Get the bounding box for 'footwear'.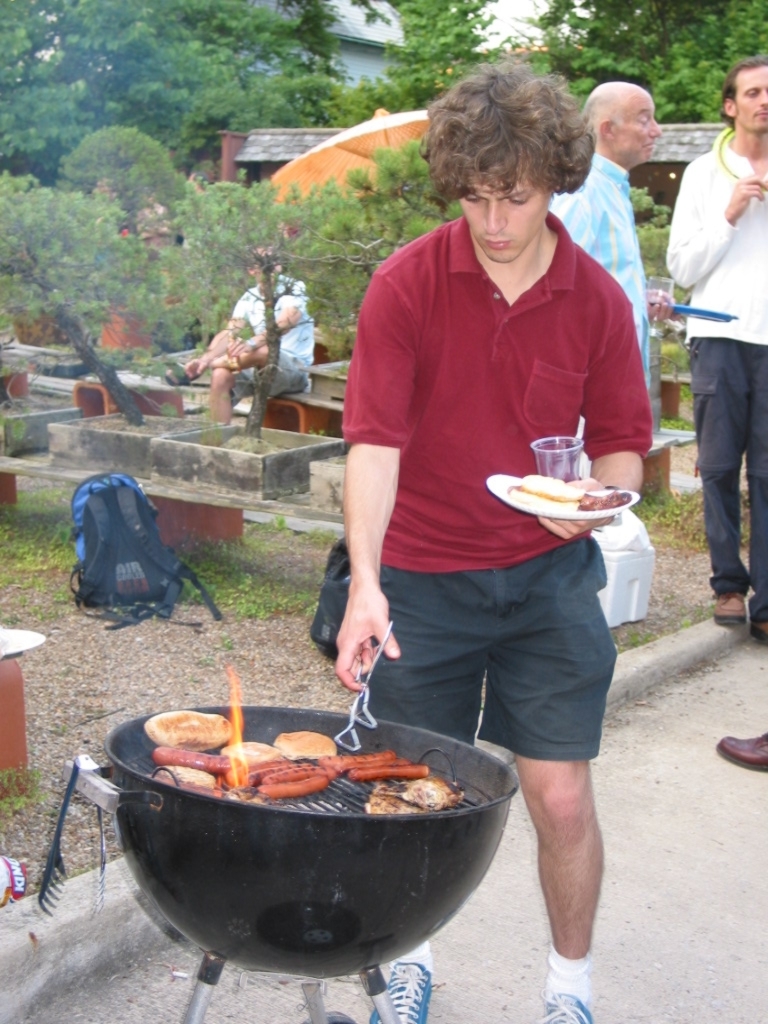
<region>708, 592, 750, 629</region>.
